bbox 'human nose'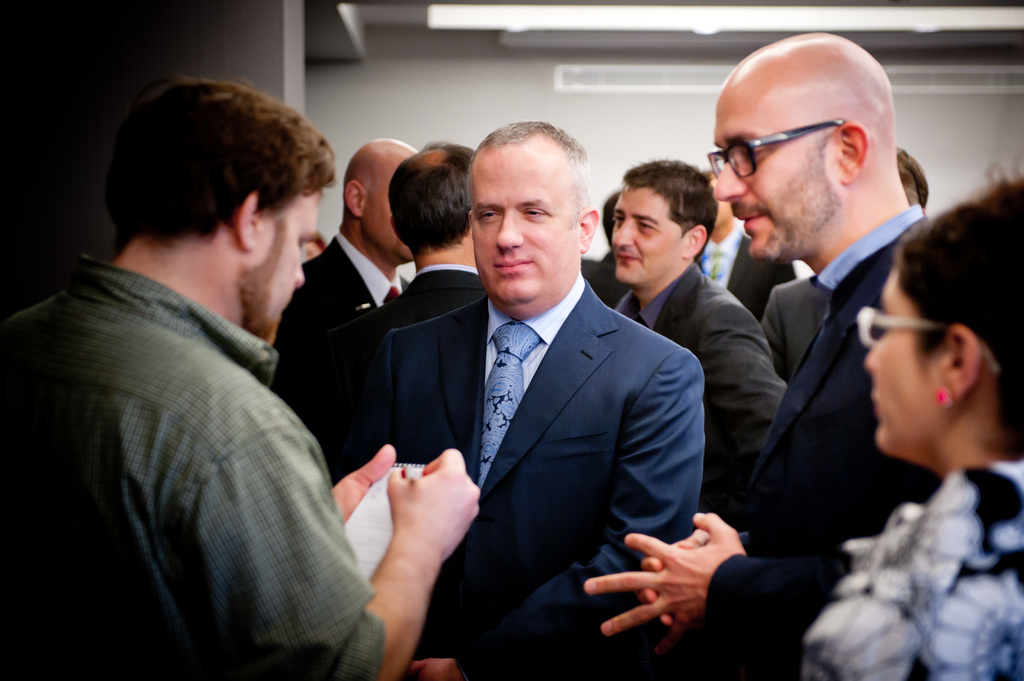
<bbox>864, 339, 881, 371</bbox>
